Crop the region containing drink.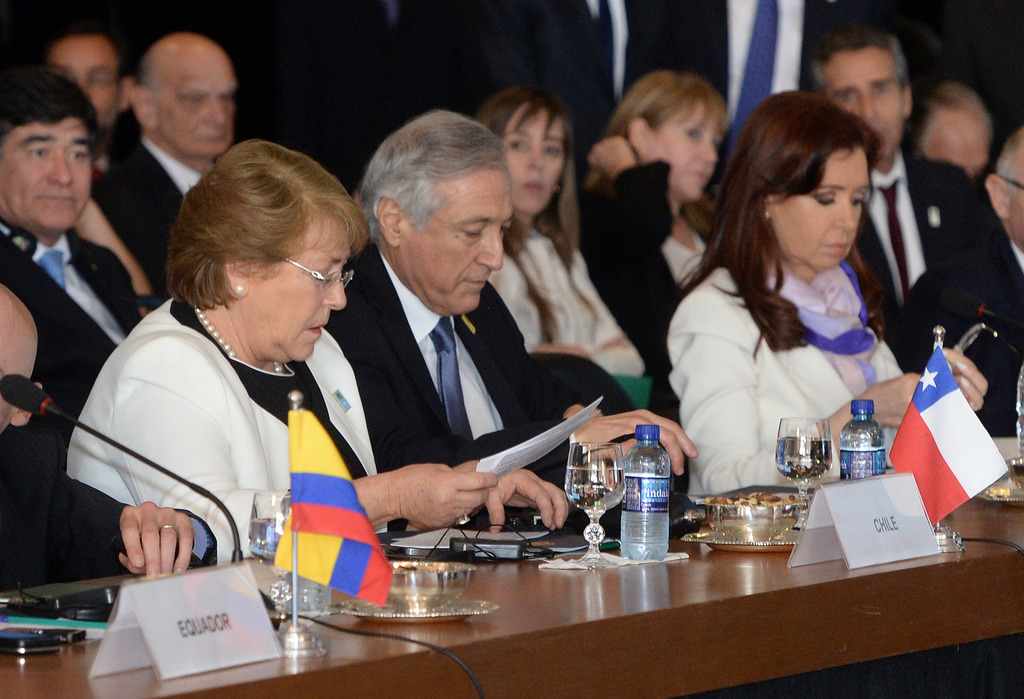
Crop region: pyautogui.locateOnScreen(776, 439, 831, 479).
